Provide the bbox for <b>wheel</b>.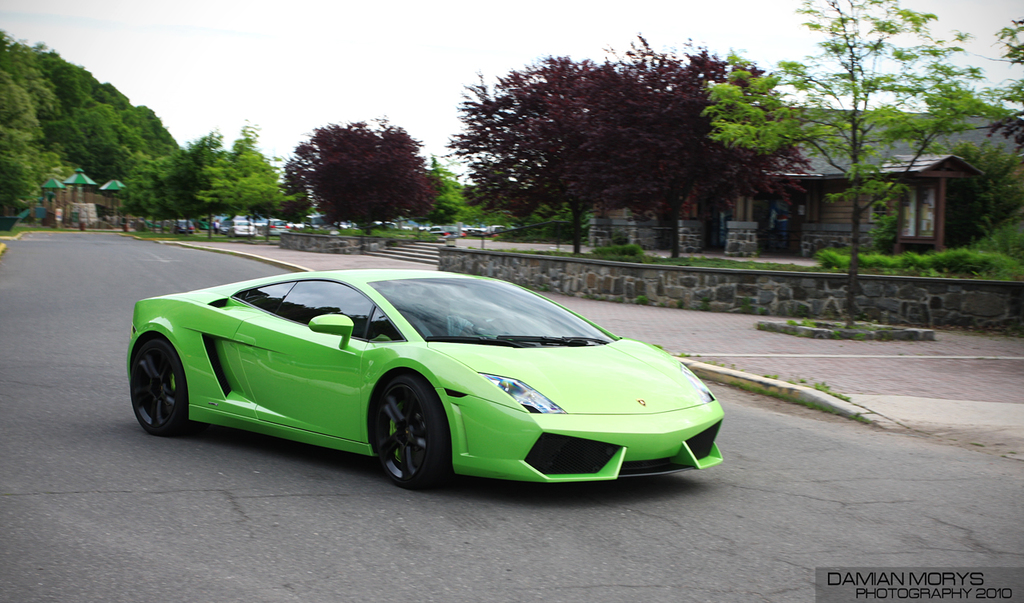
select_region(369, 393, 432, 492).
